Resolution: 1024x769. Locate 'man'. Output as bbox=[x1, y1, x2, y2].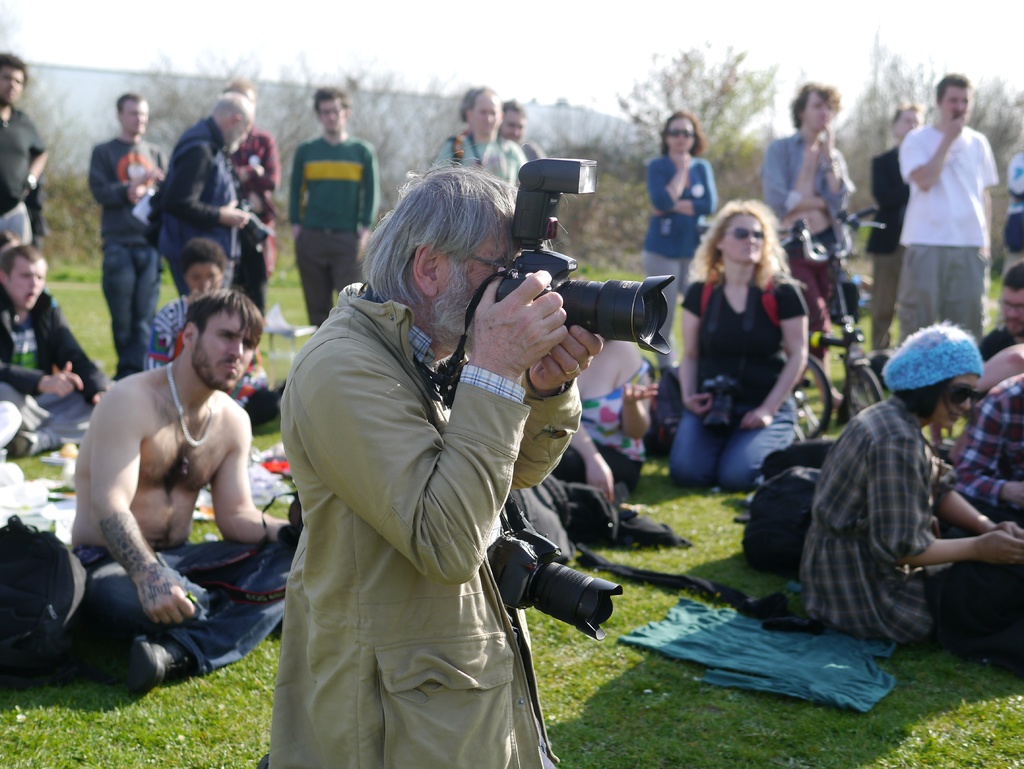
bbox=[0, 51, 47, 247].
